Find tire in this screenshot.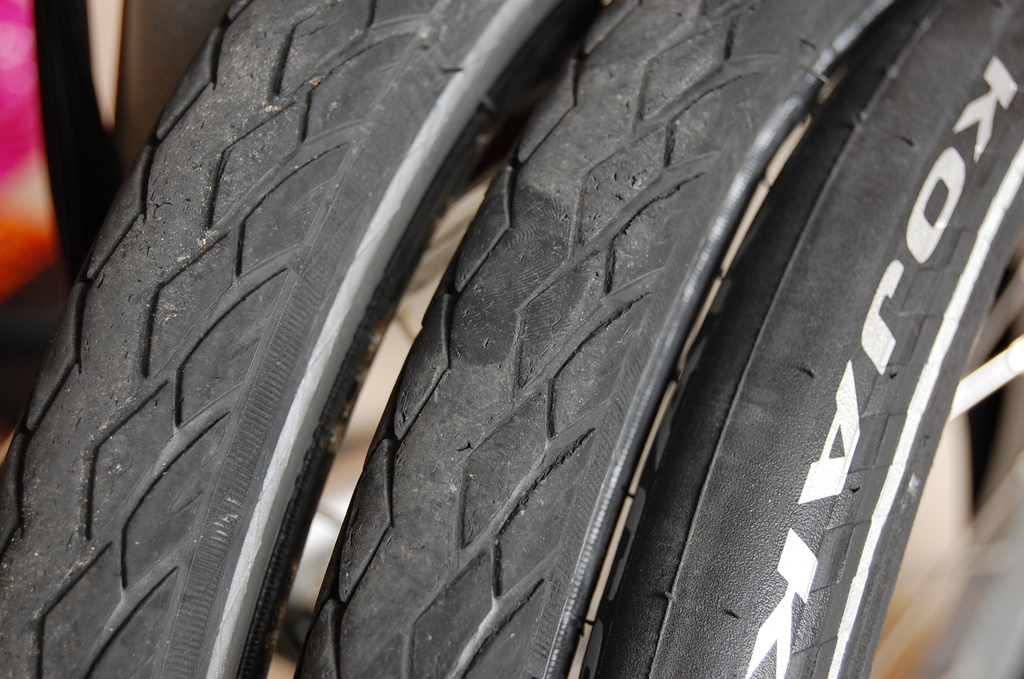
The bounding box for tire is 294 0 1014 678.
